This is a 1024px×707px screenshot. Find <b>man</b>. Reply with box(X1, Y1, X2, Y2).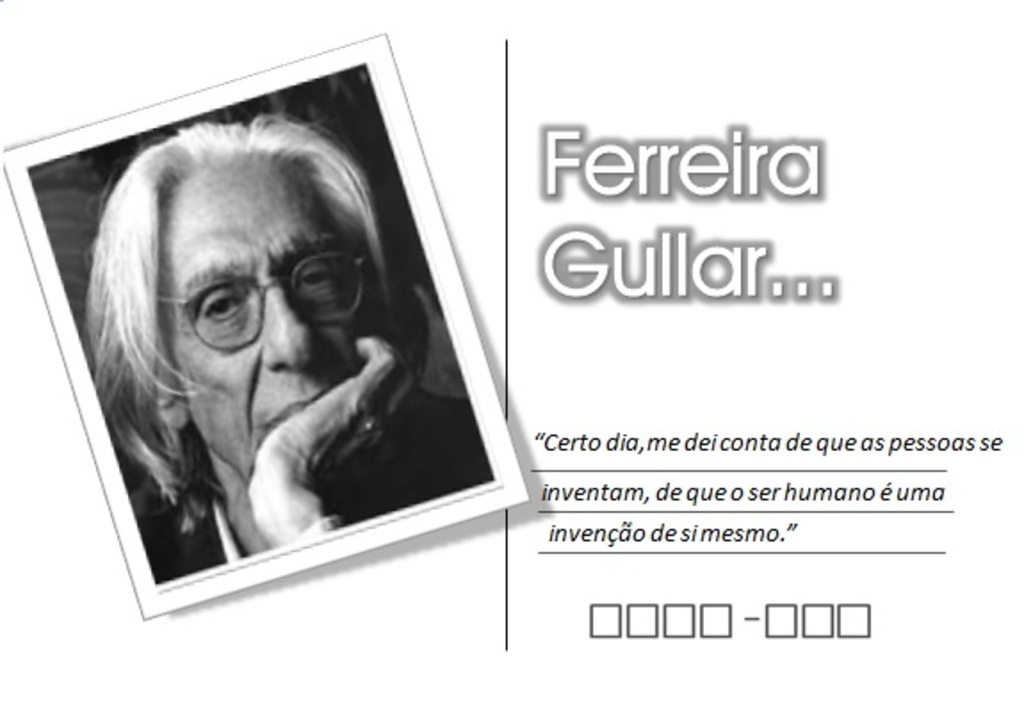
box(78, 119, 495, 586).
